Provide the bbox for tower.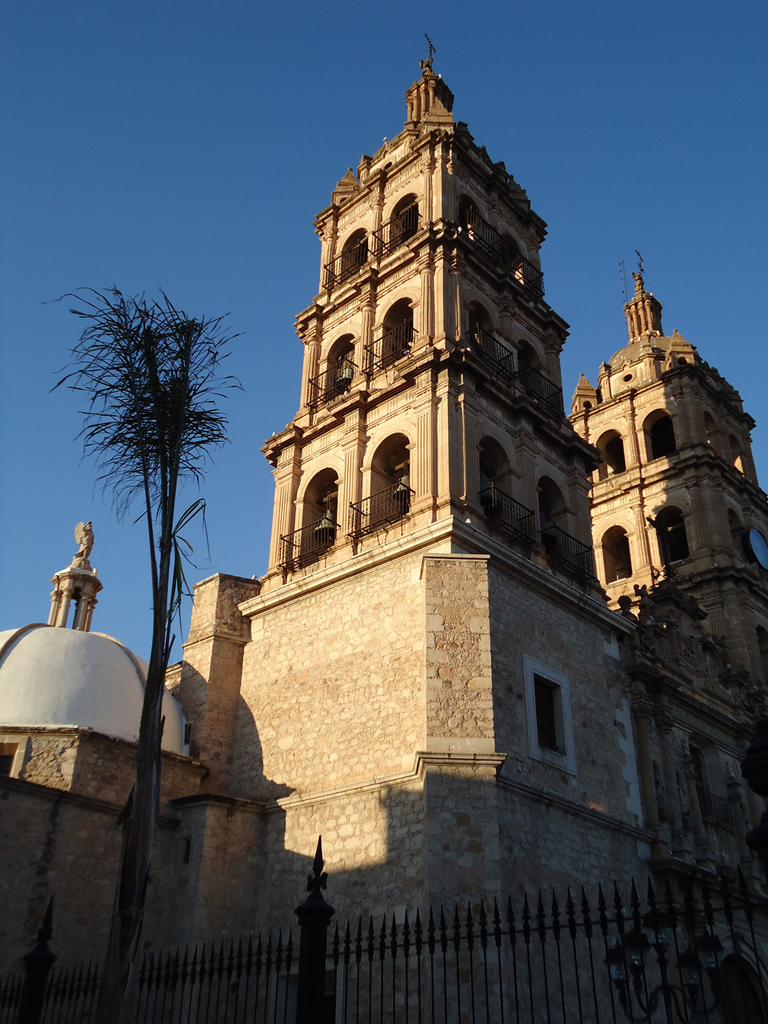
left=559, top=242, right=767, bottom=670.
